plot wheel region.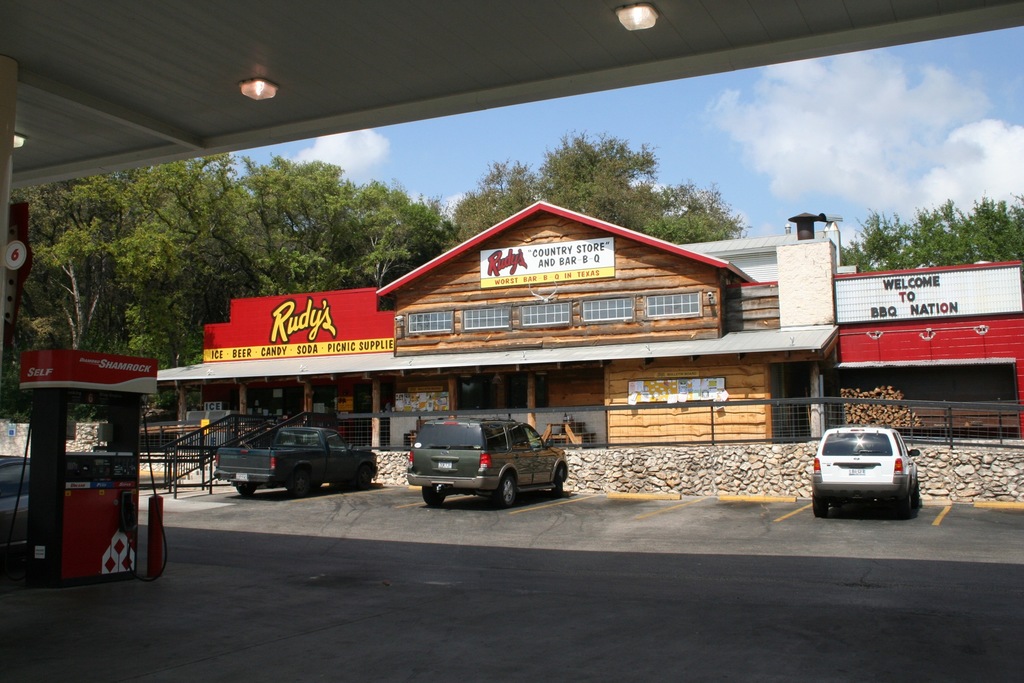
Plotted at (555, 472, 563, 493).
